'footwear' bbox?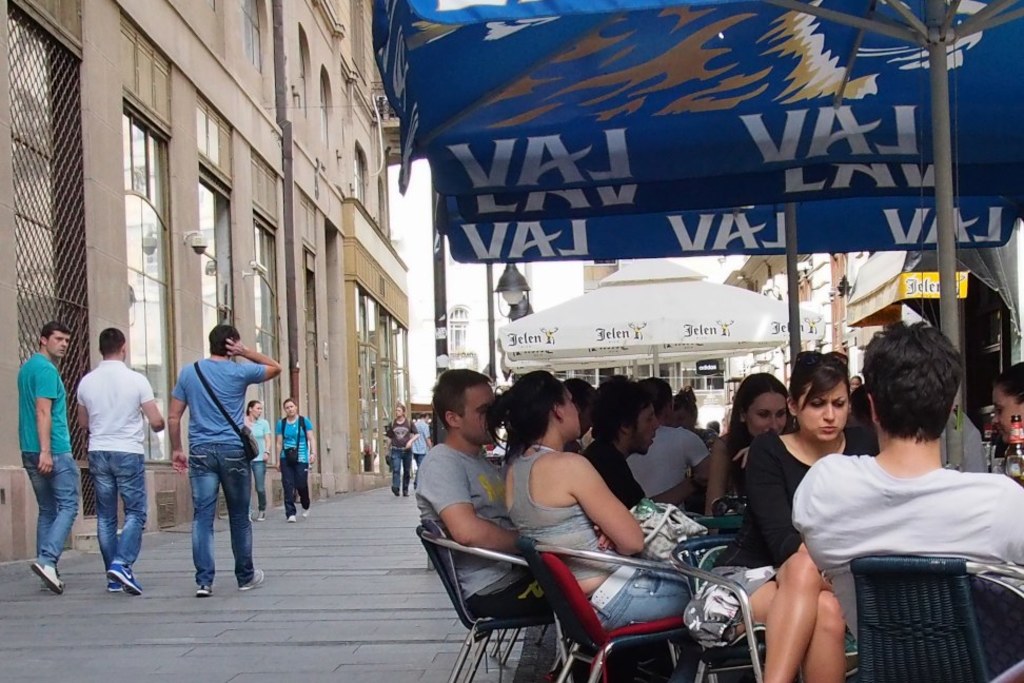
(304,509,311,516)
